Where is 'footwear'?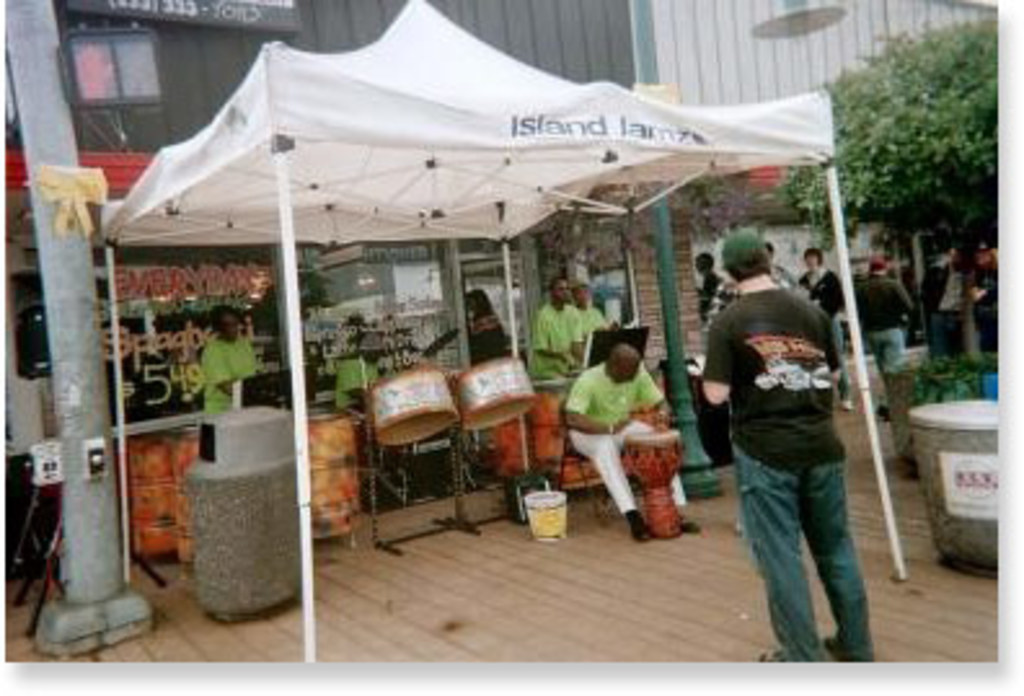
rect(618, 512, 646, 538).
